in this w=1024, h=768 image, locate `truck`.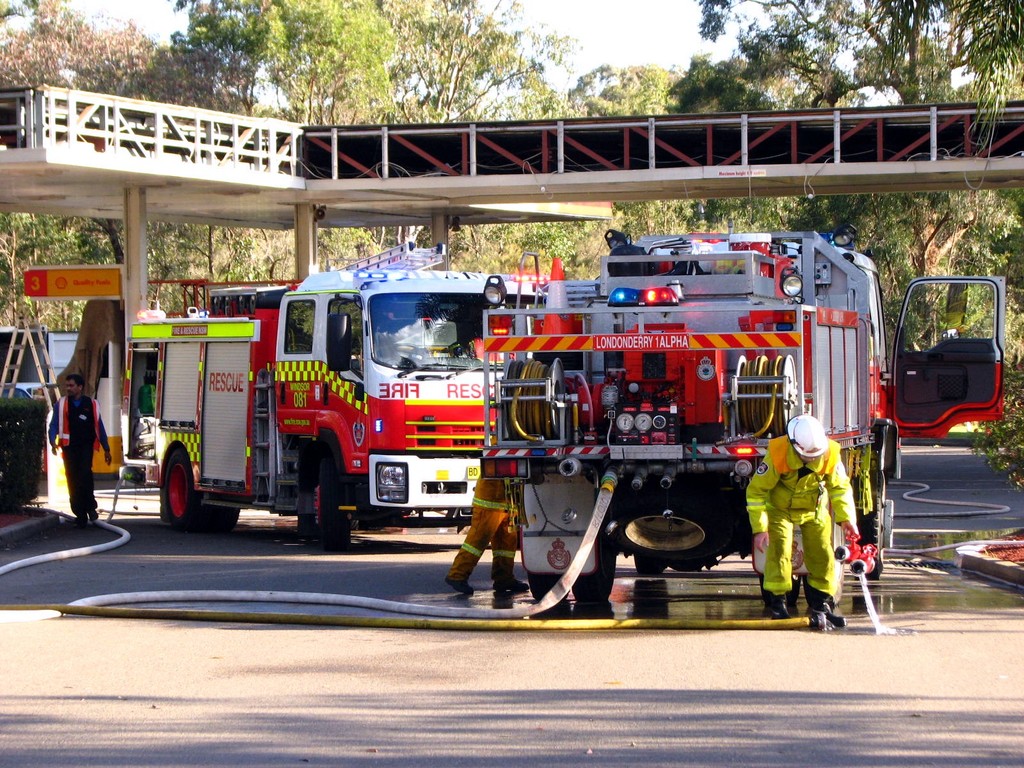
Bounding box: <box>0,330,79,387</box>.
